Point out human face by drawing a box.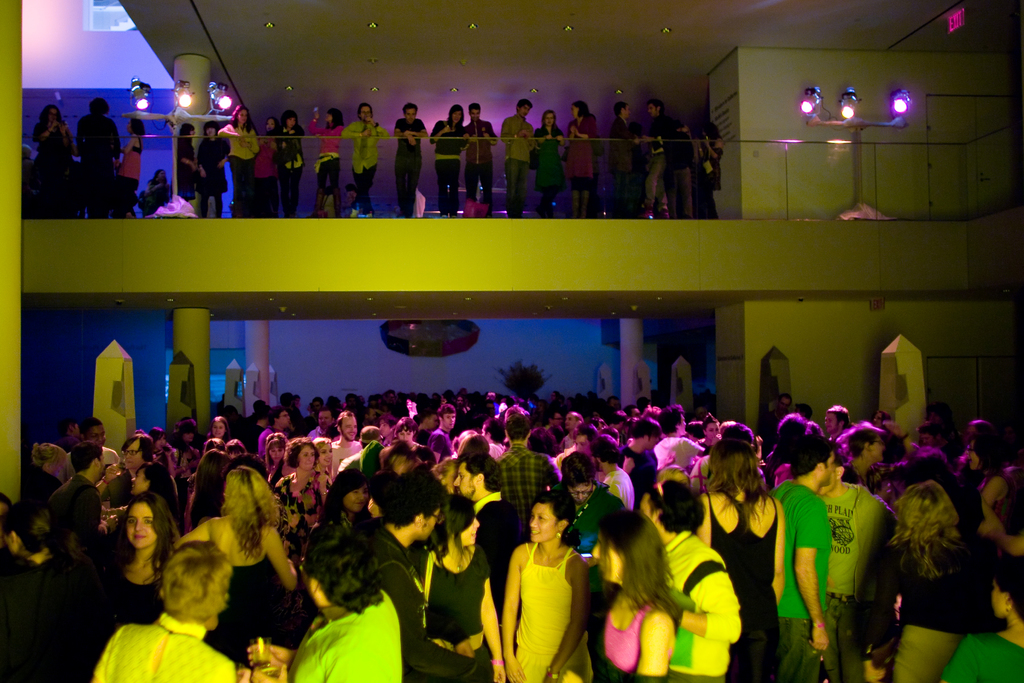
[x1=339, y1=415, x2=357, y2=442].
